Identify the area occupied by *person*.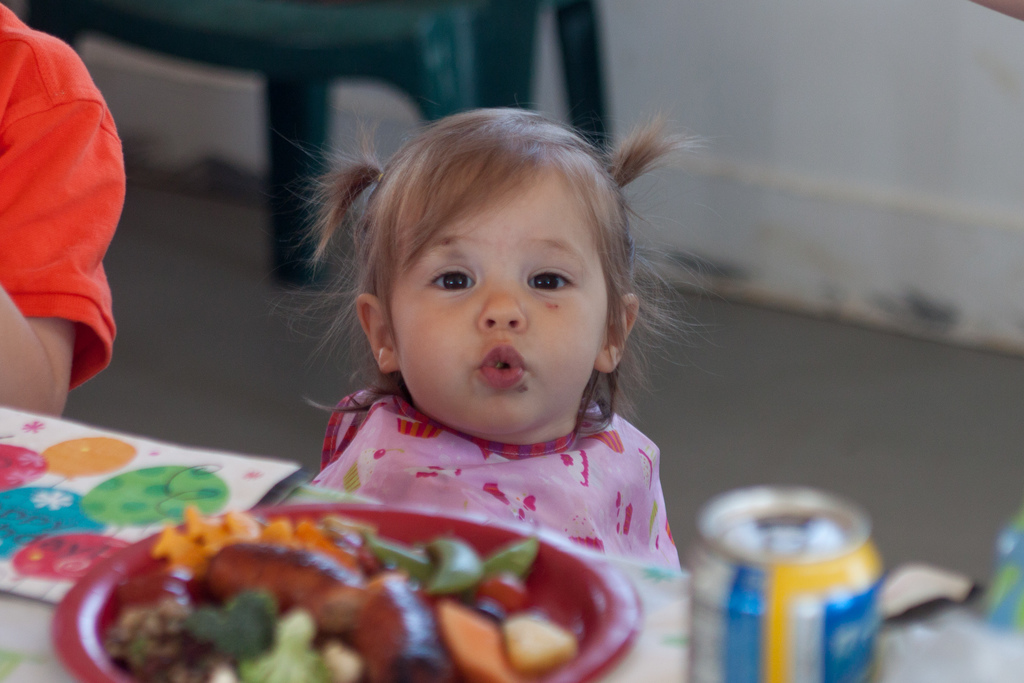
Area: Rect(185, 63, 724, 636).
